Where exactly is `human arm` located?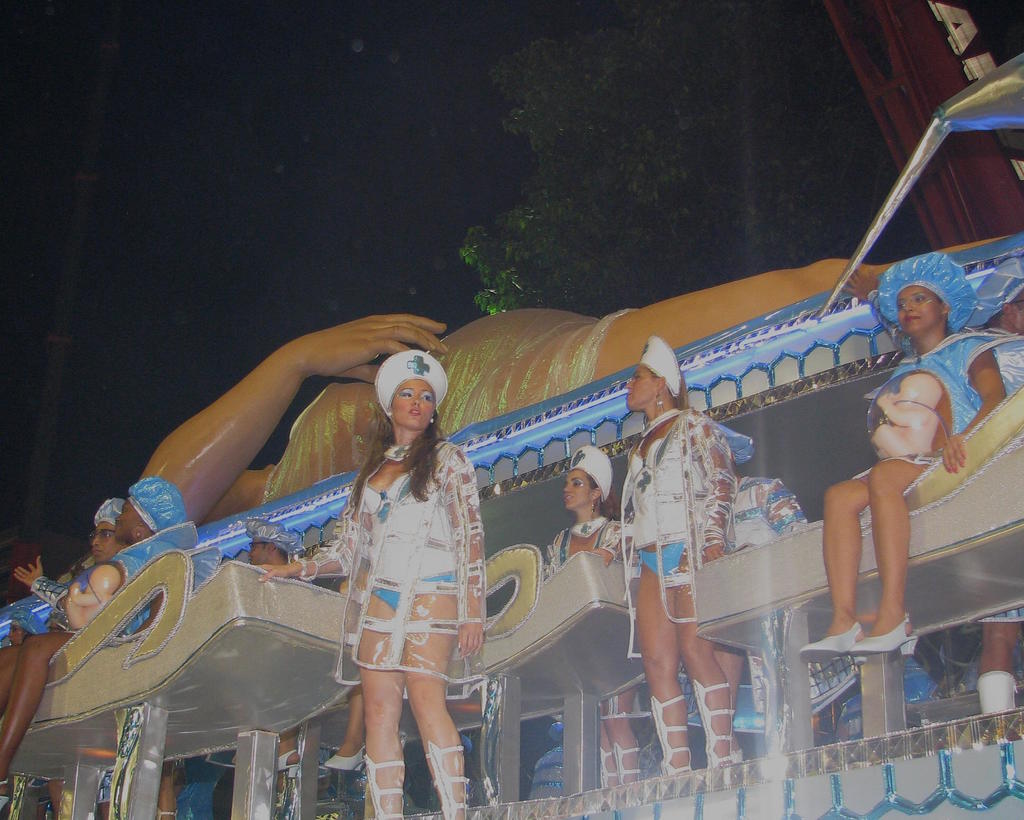
Its bounding box is Rect(137, 311, 450, 524).
